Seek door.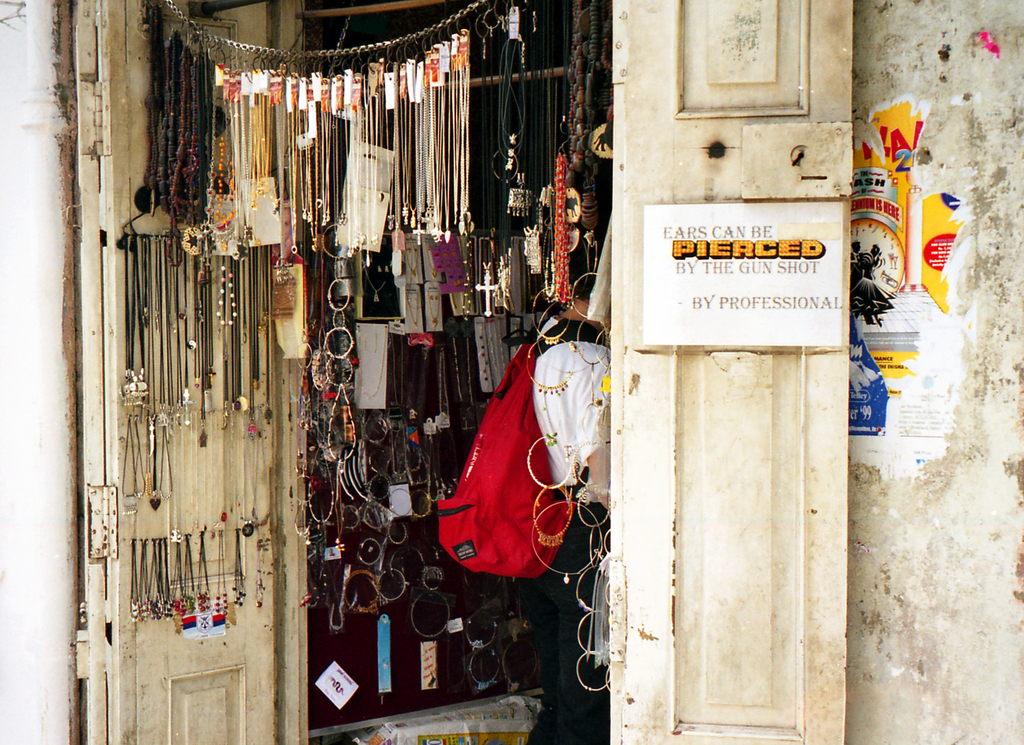
box(75, 0, 312, 744).
